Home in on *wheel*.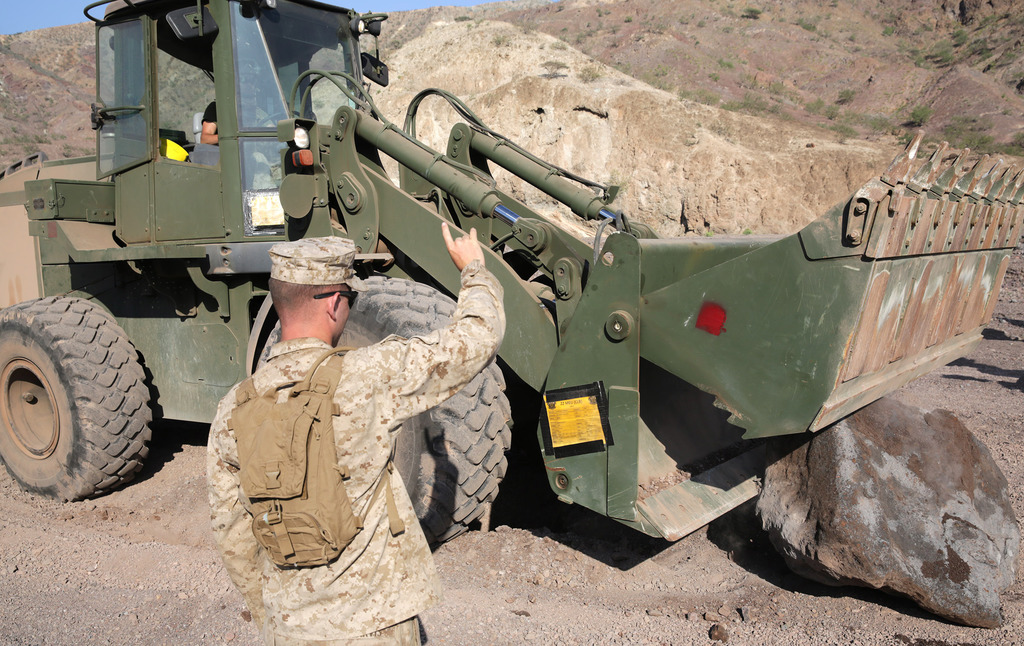
Homed in at x1=257, y1=276, x2=516, y2=546.
